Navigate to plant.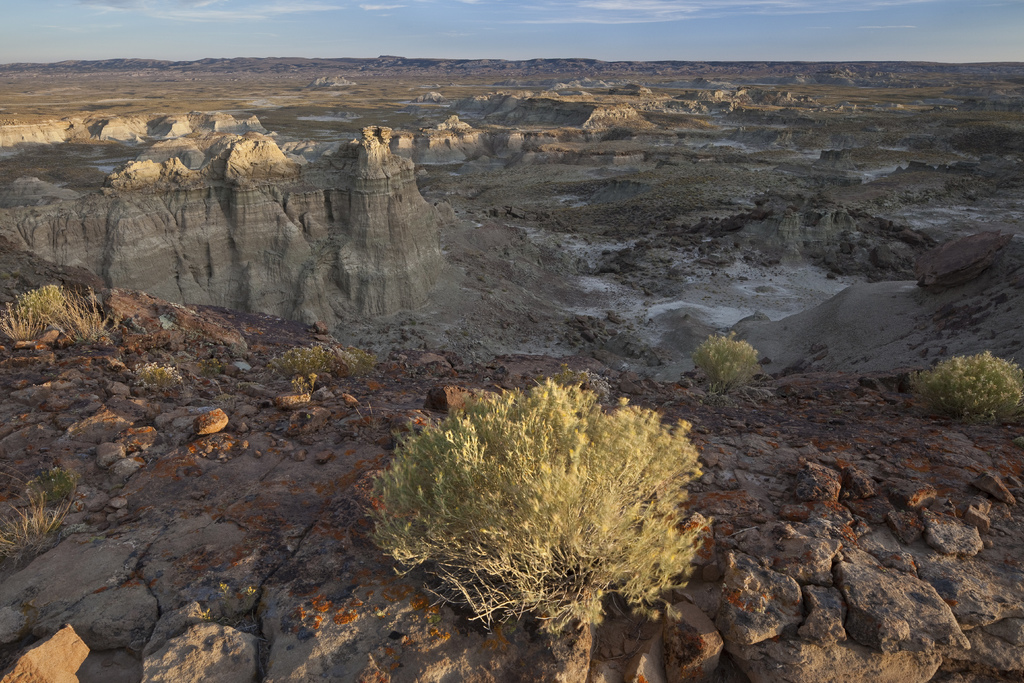
Navigation target: pyautogui.locateOnScreen(25, 279, 115, 352).
